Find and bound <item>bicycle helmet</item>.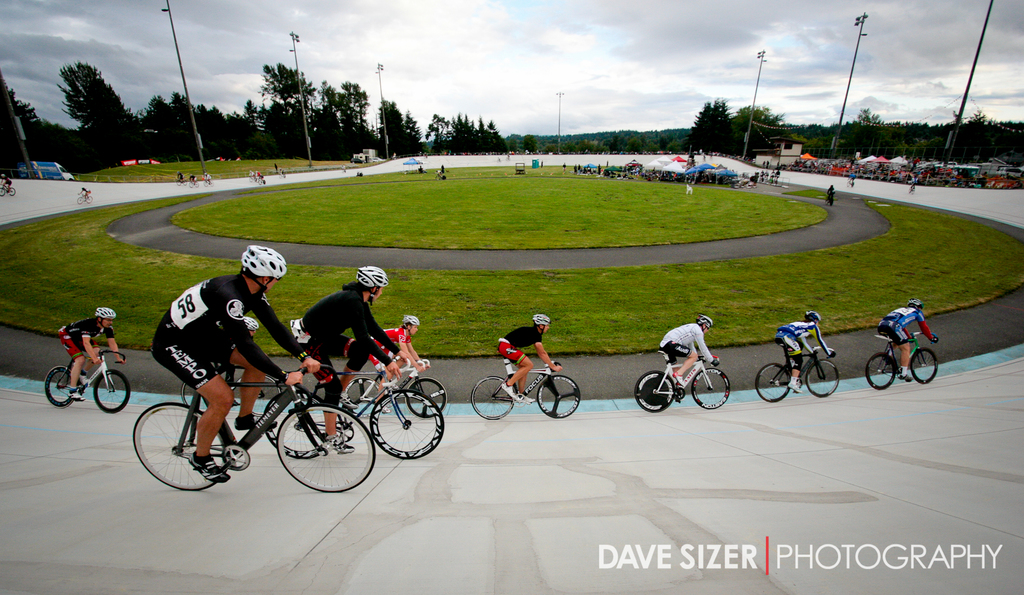
Bound: crop(809, 309, 820, 320).
